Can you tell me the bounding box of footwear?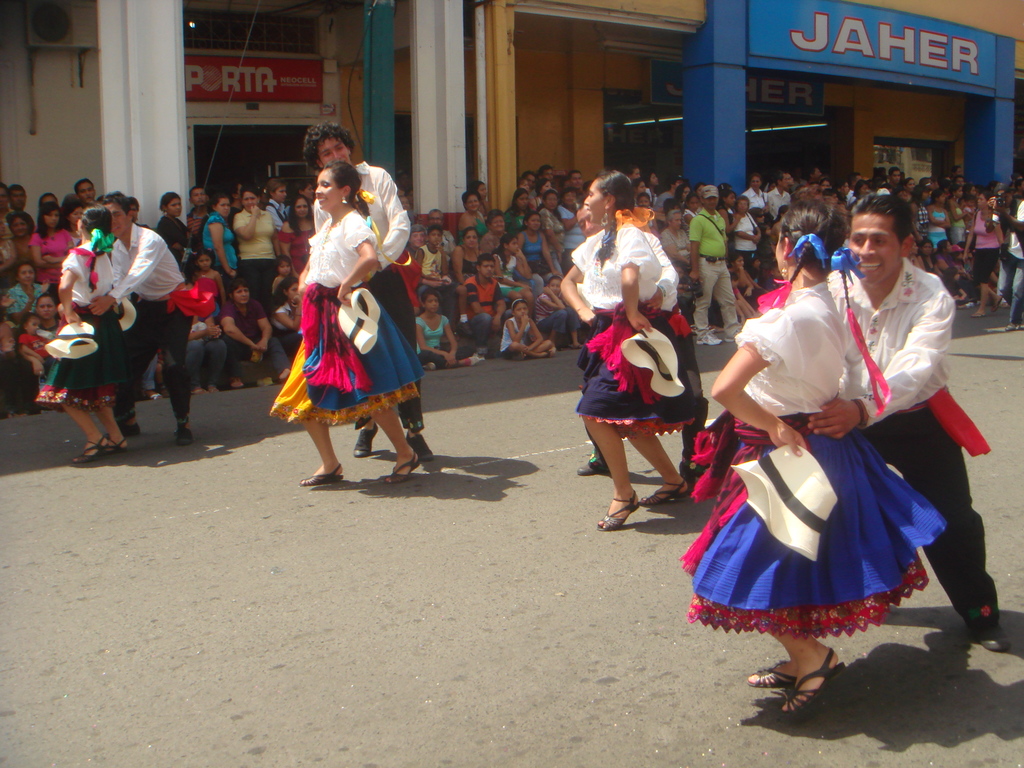
1007 322 1023 331.
